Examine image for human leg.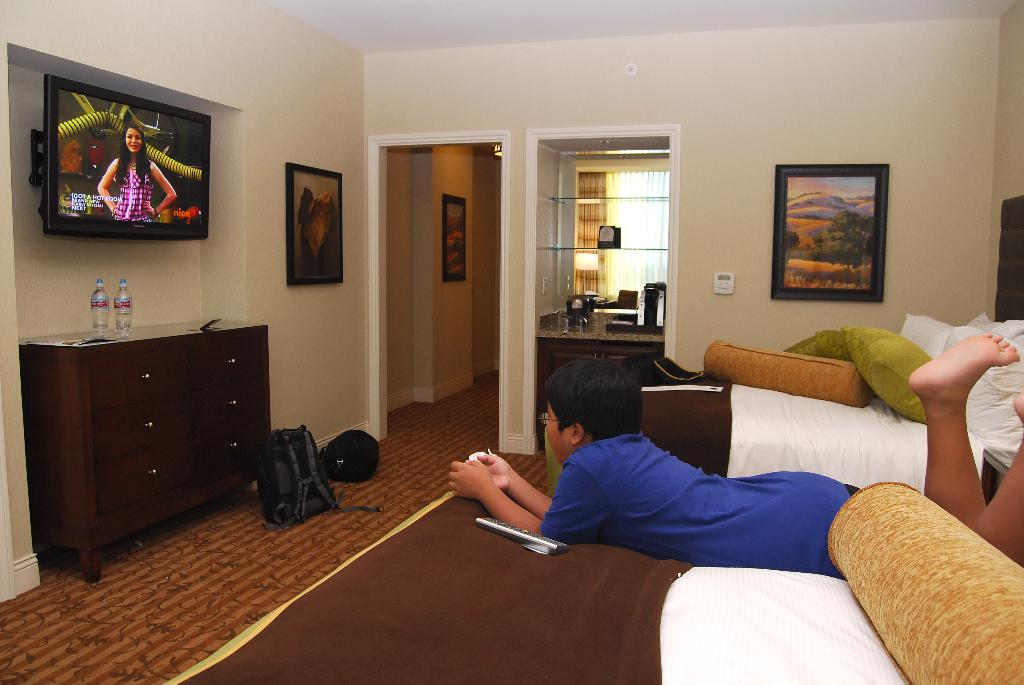
Examination result: 912 308 1010 523.
